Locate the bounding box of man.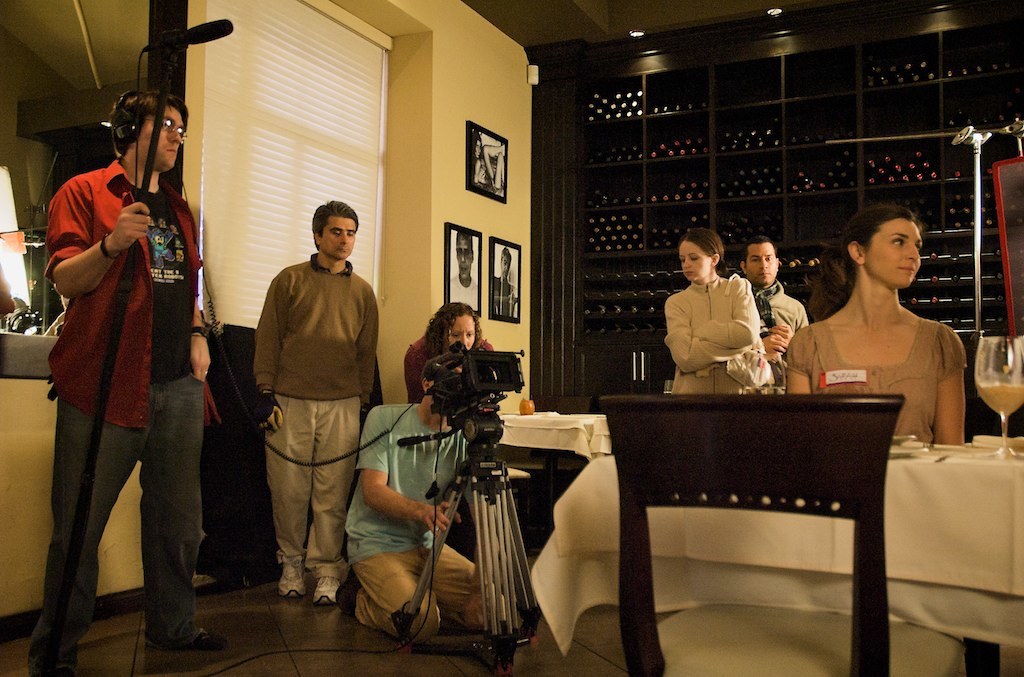
Bounding box: bbox(738, 233, 807, 390).
